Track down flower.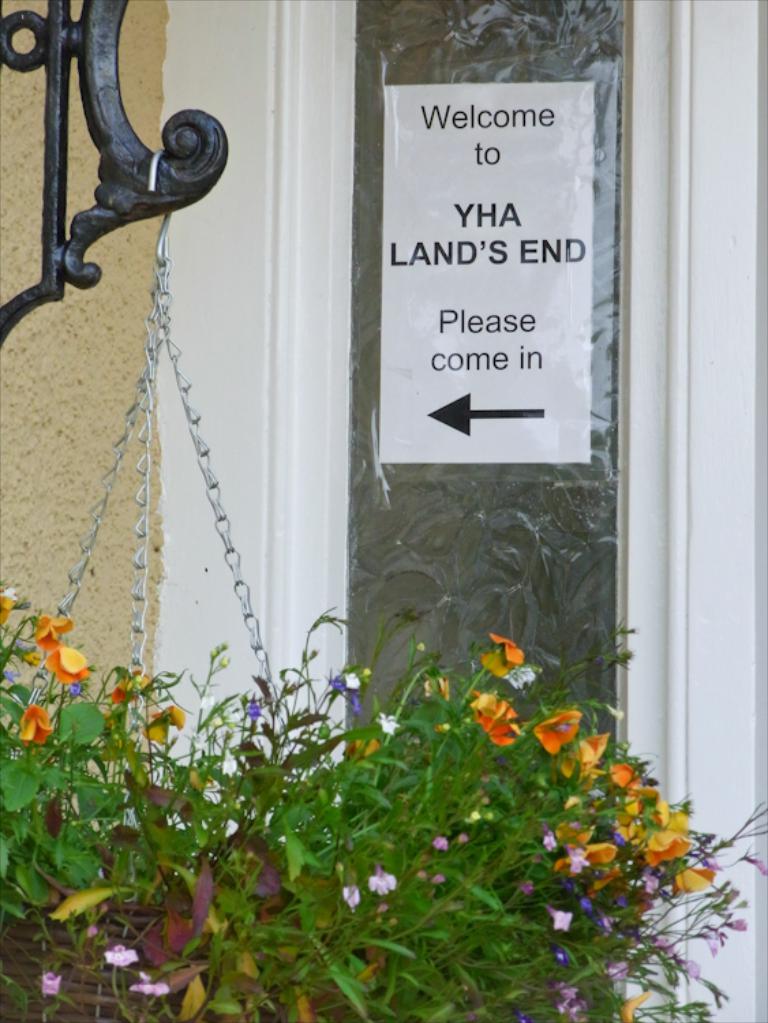
Tracked to bbox=(330, 671, 368, 716).
